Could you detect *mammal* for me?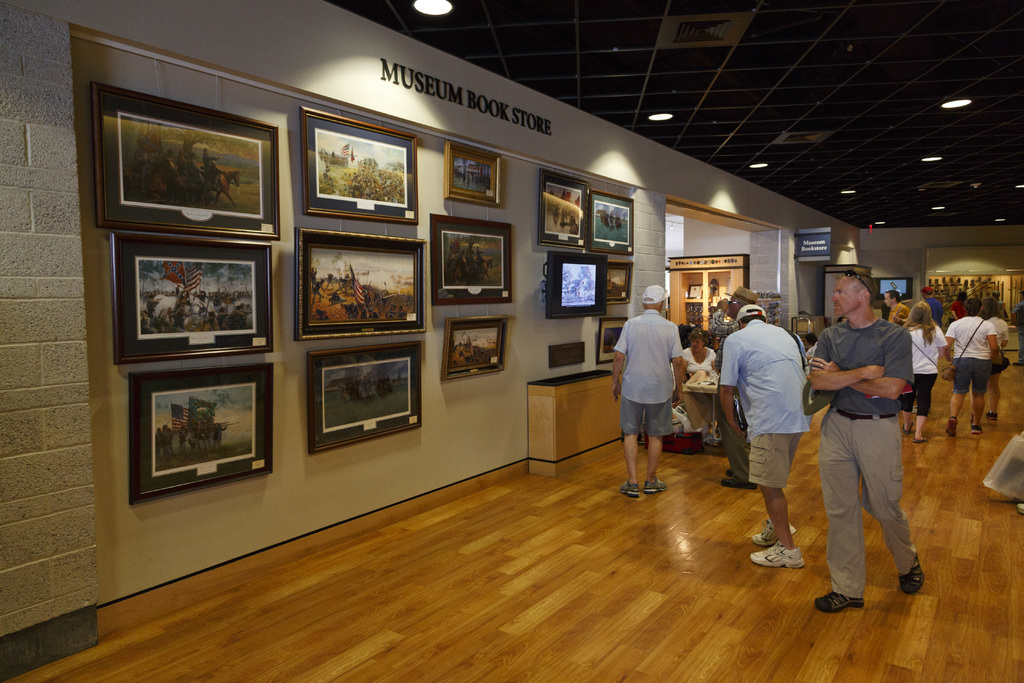
Detection result: detection(321, 165, 331, 178).
